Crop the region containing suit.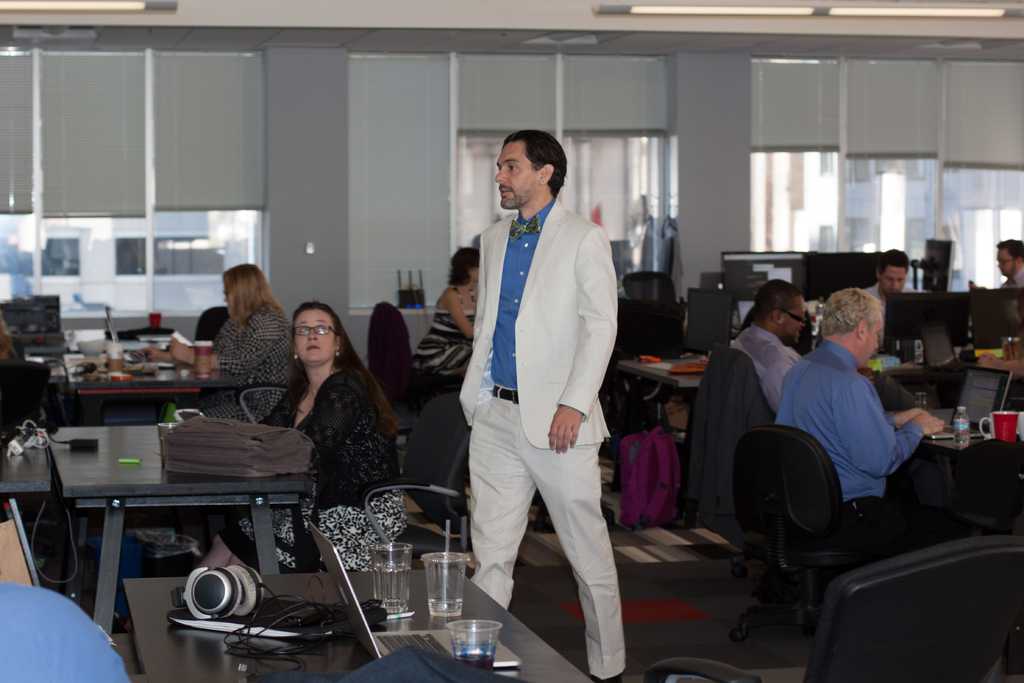
Crop region: (444, 163, 633, 662).
